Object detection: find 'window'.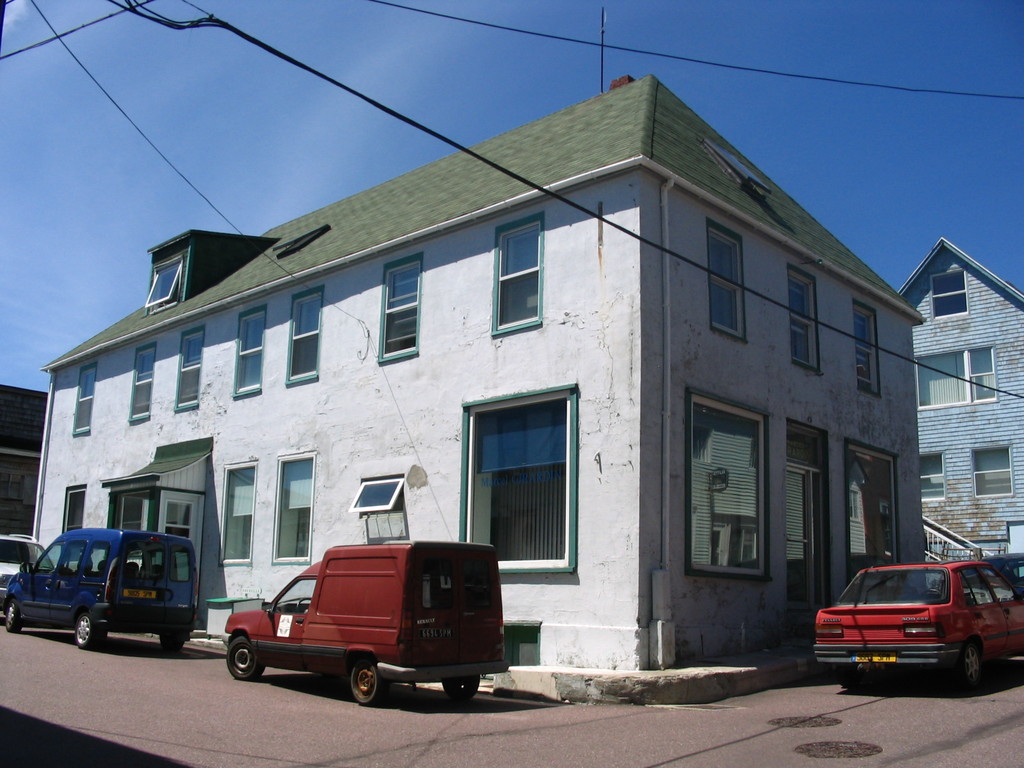
region(287, 291, 321, 380).
